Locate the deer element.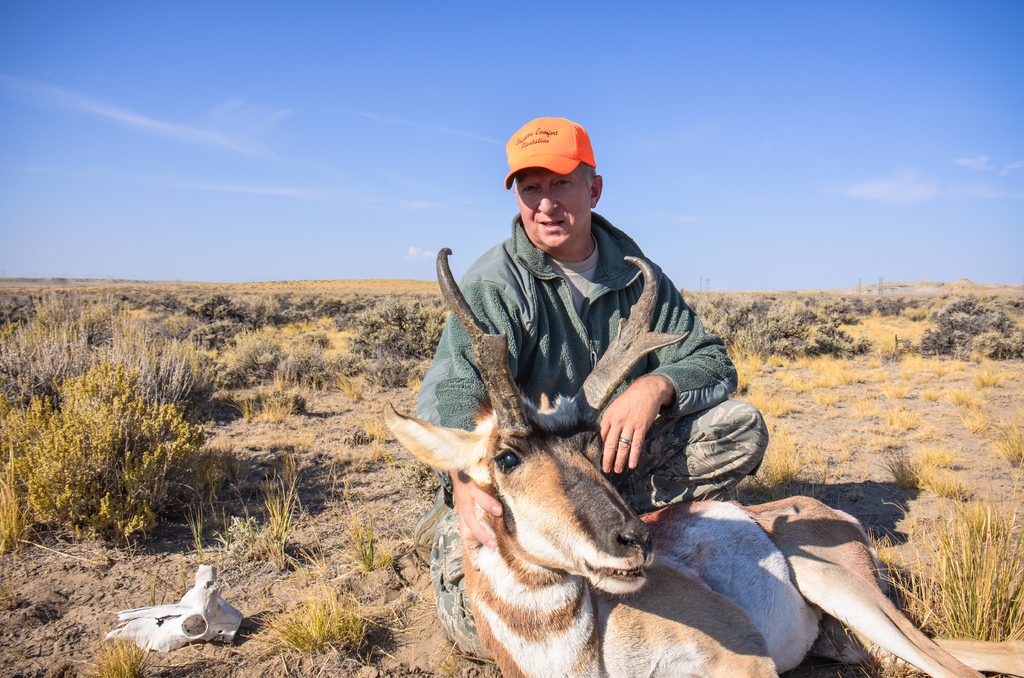
Element bbox: 381/245/1023/677.
